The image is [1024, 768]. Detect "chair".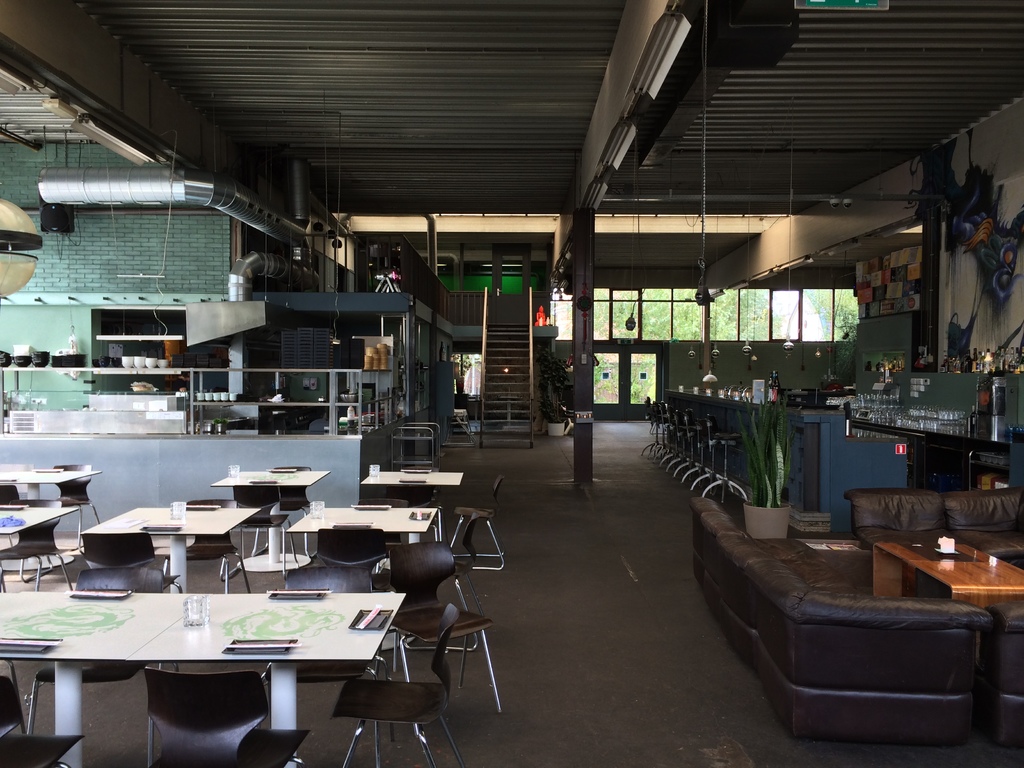
Detection: box(0, 676, 82, 767).
